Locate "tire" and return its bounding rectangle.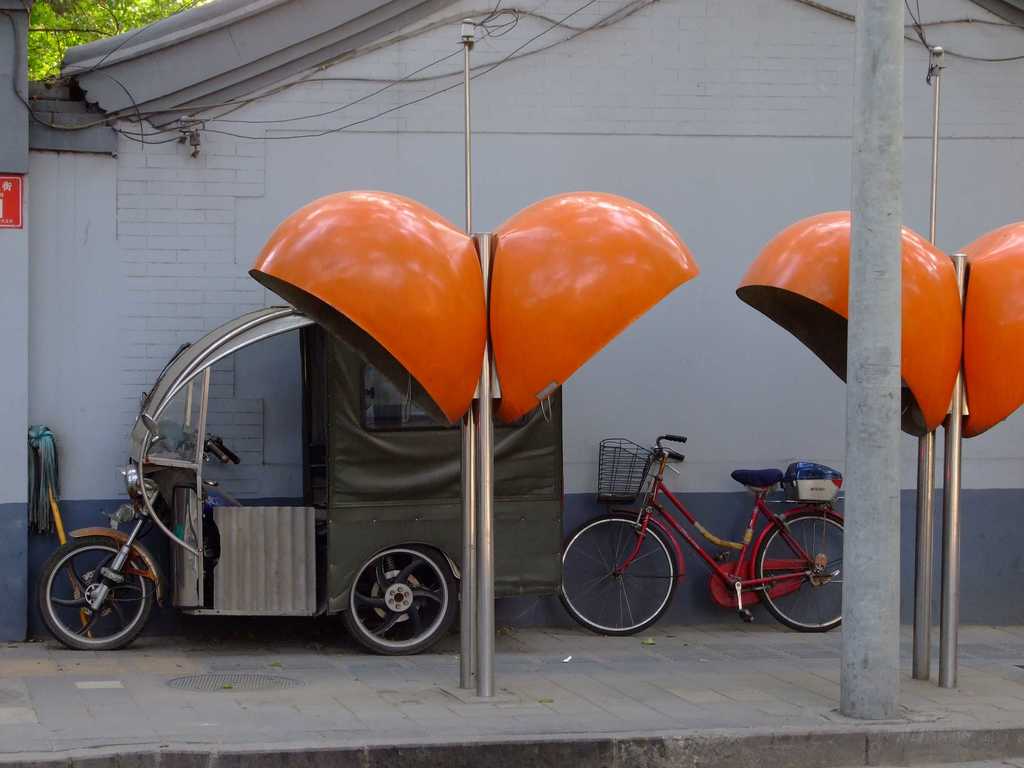
x1=348 y1=548 x2=459 y2=655.
